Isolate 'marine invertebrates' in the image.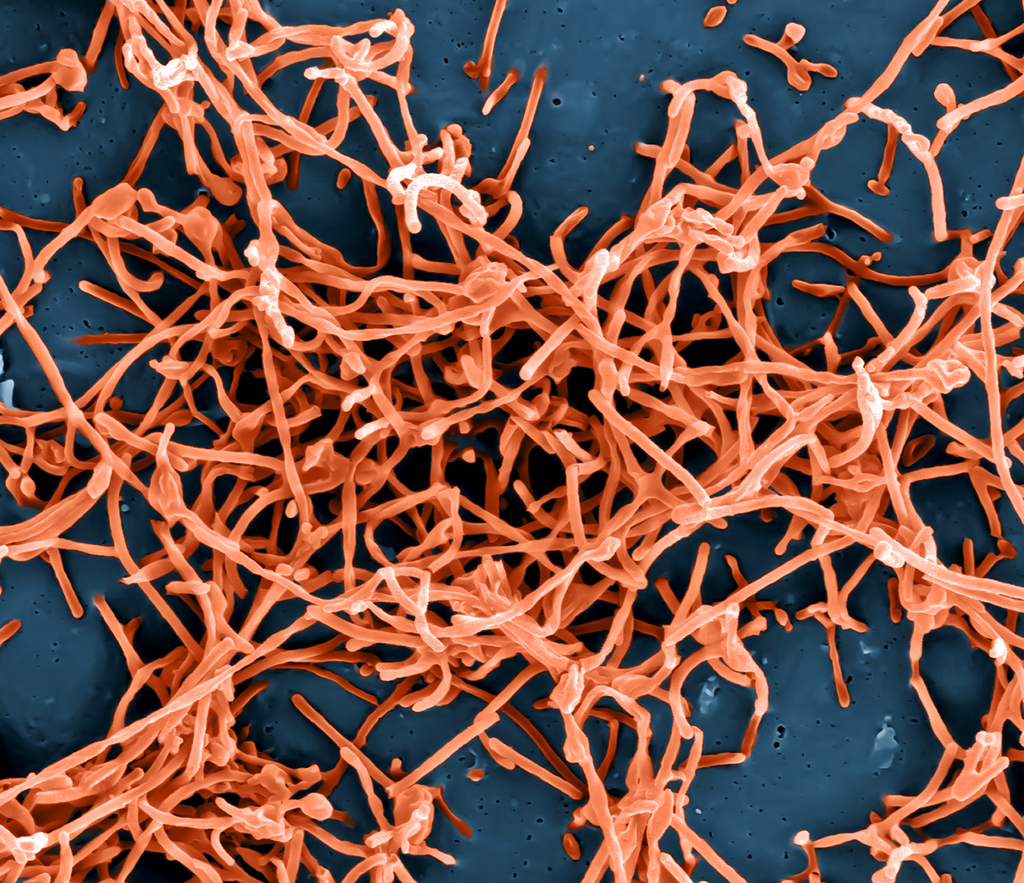
Isolated region: box(4, 51, 93, 133).
